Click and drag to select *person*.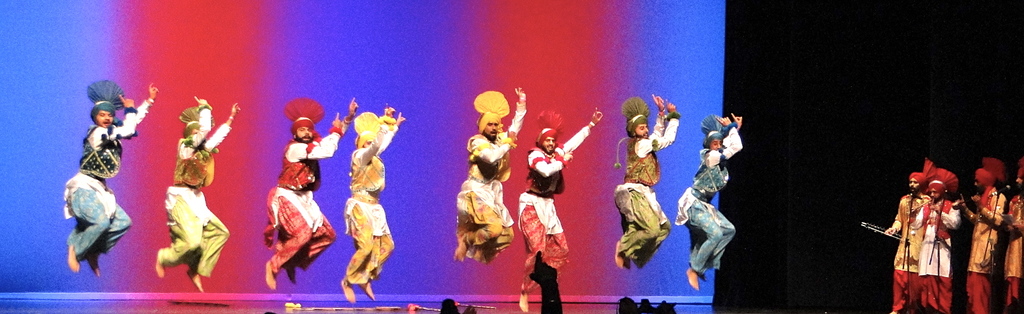
Selection: box=[513, 116, 592, 279].
